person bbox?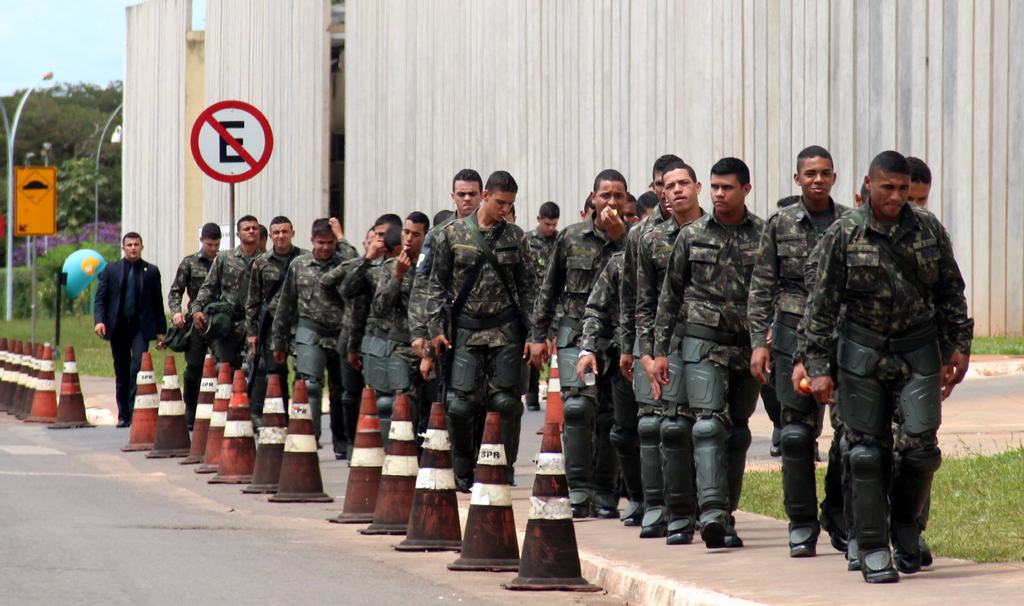
241, 210, 312, 433
